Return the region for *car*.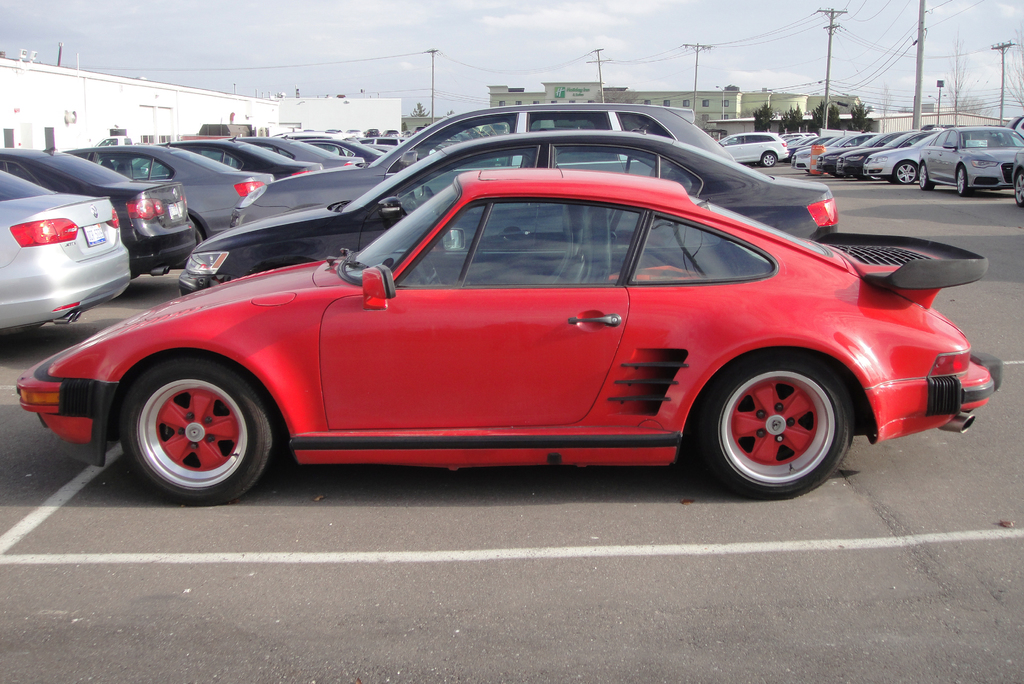
(left=817, top=126, right=887, bottom=186).
